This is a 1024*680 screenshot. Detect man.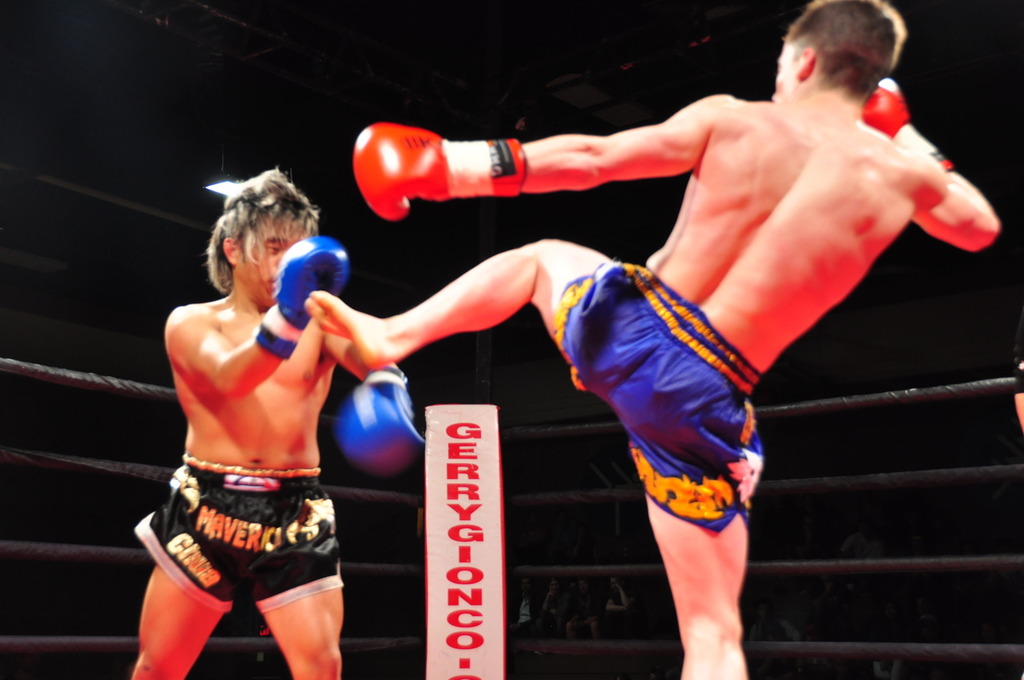
(303, 0, 1001, 679).
